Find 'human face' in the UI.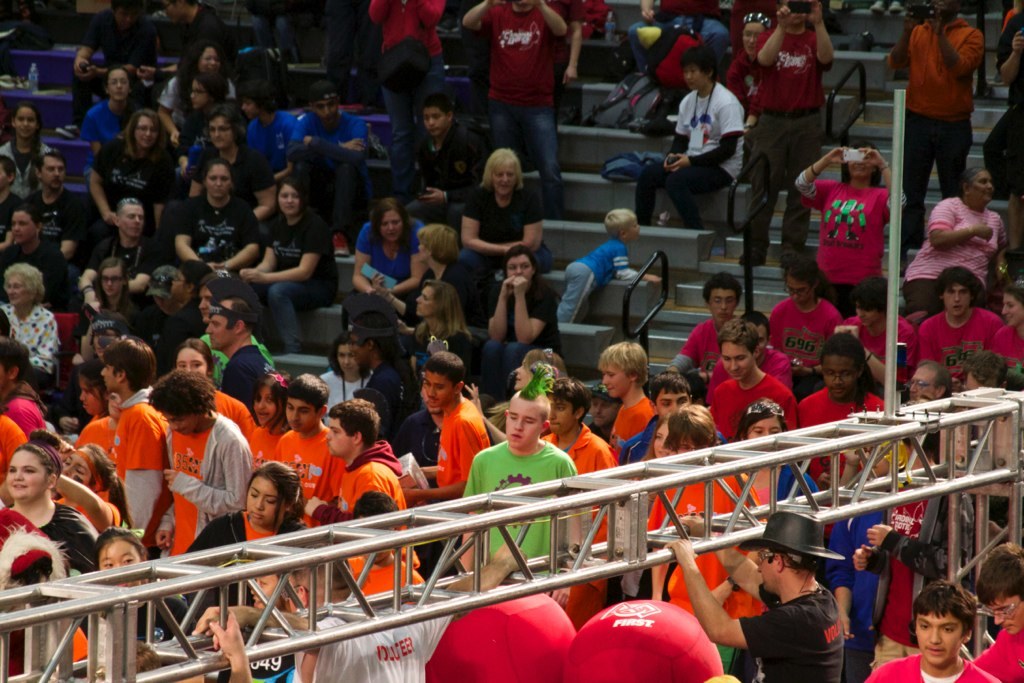
UI element at (95,266,122,301).
